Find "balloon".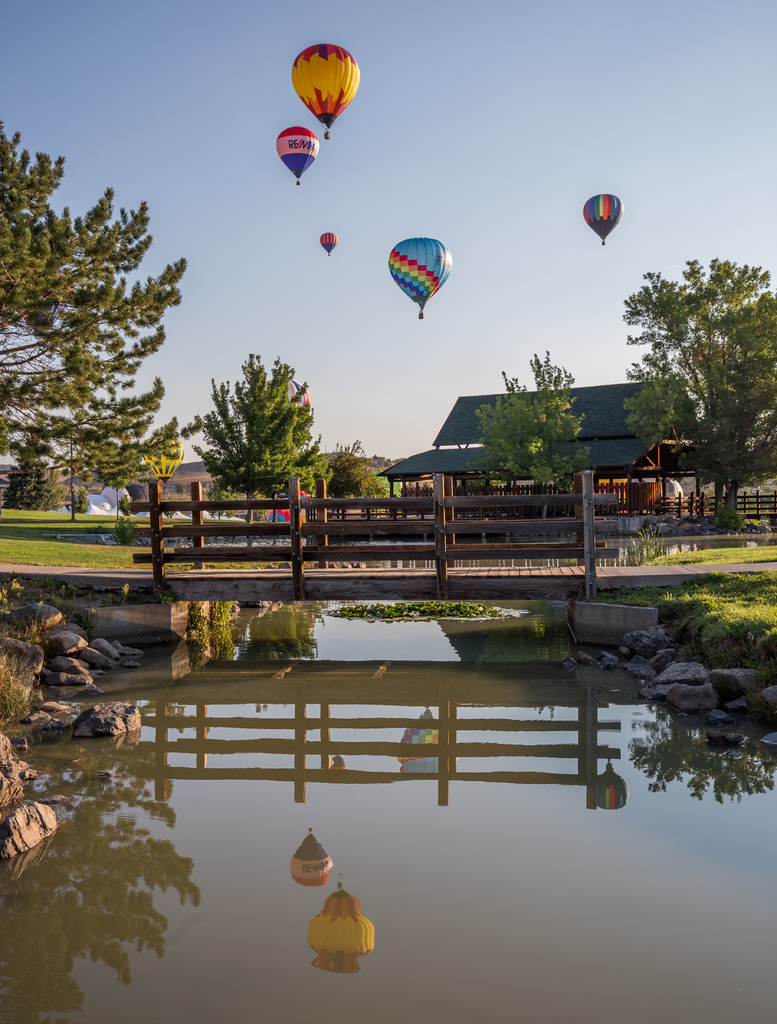
(316,231,339,257).
